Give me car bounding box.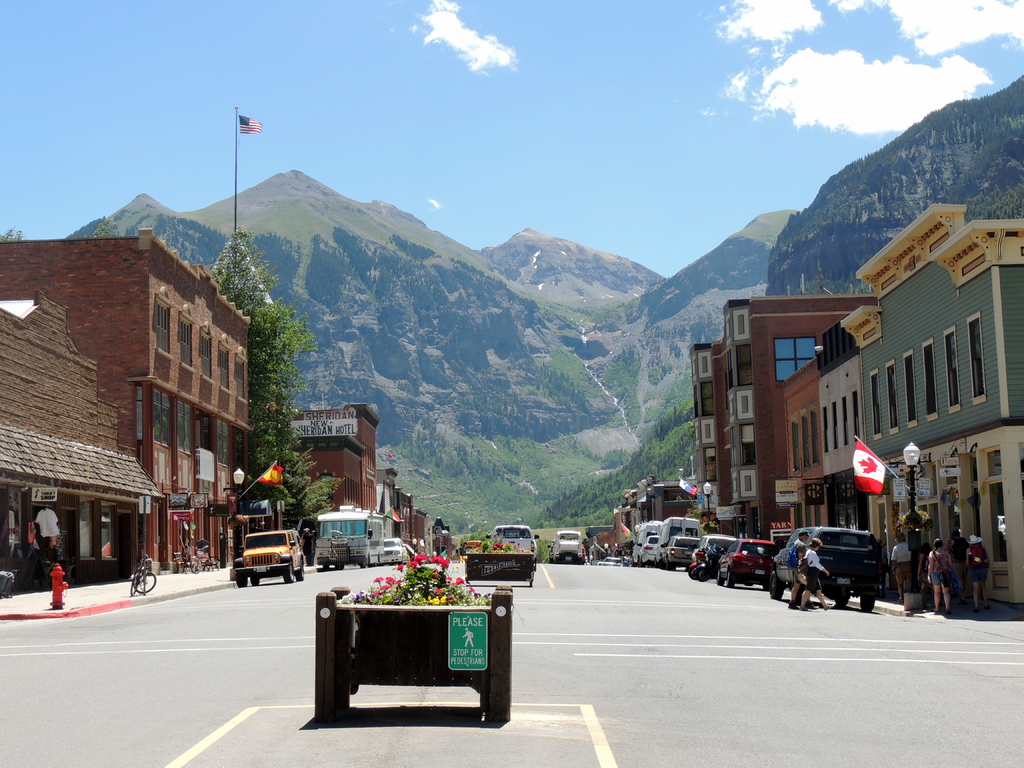
[left=598, top=561, right=602, bottom=566].
